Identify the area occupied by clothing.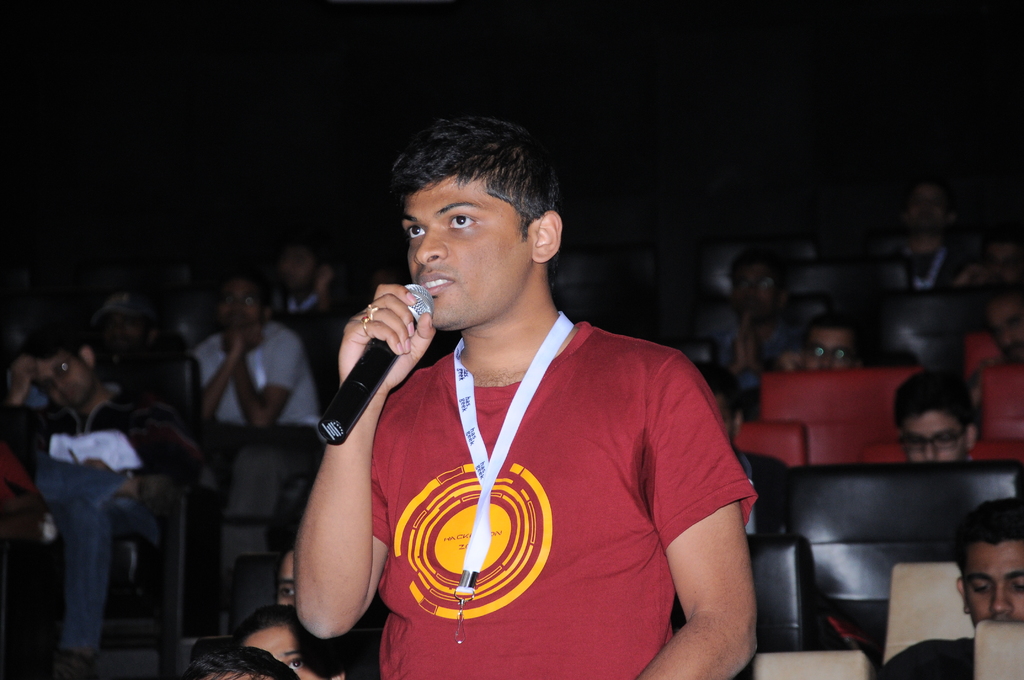
Area: [left=340, top=306, right=745, bottom=653].
